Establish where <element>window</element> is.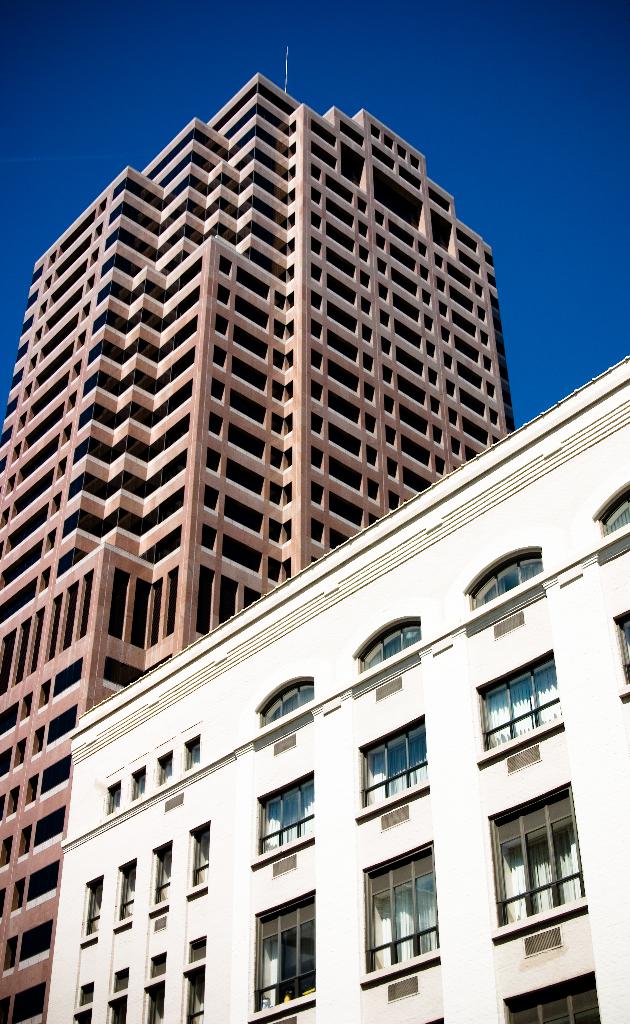
Established at <region>0, 836, 17, 872</region>.
